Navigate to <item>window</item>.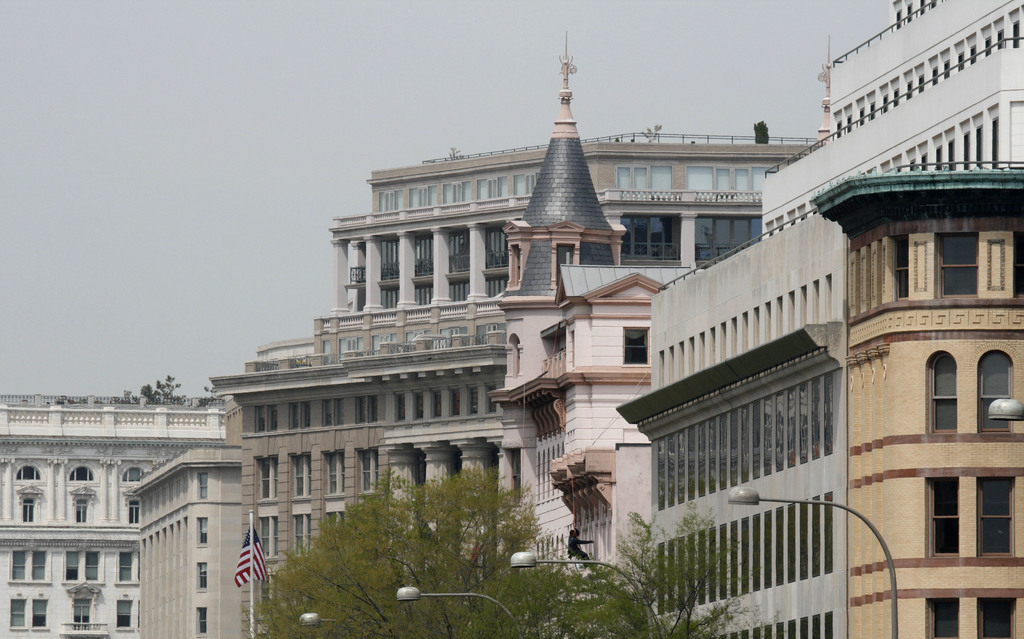
Navigation target: l=111, t=597, r=134, b=630.
